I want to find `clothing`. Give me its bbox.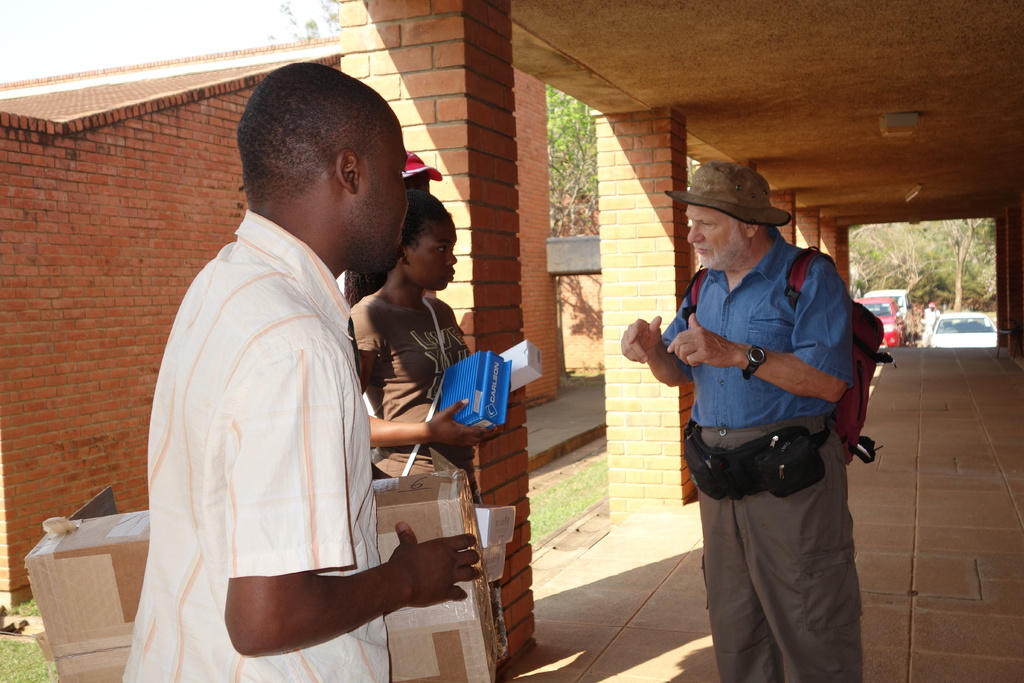
detection(685, 408, 865, 682).
